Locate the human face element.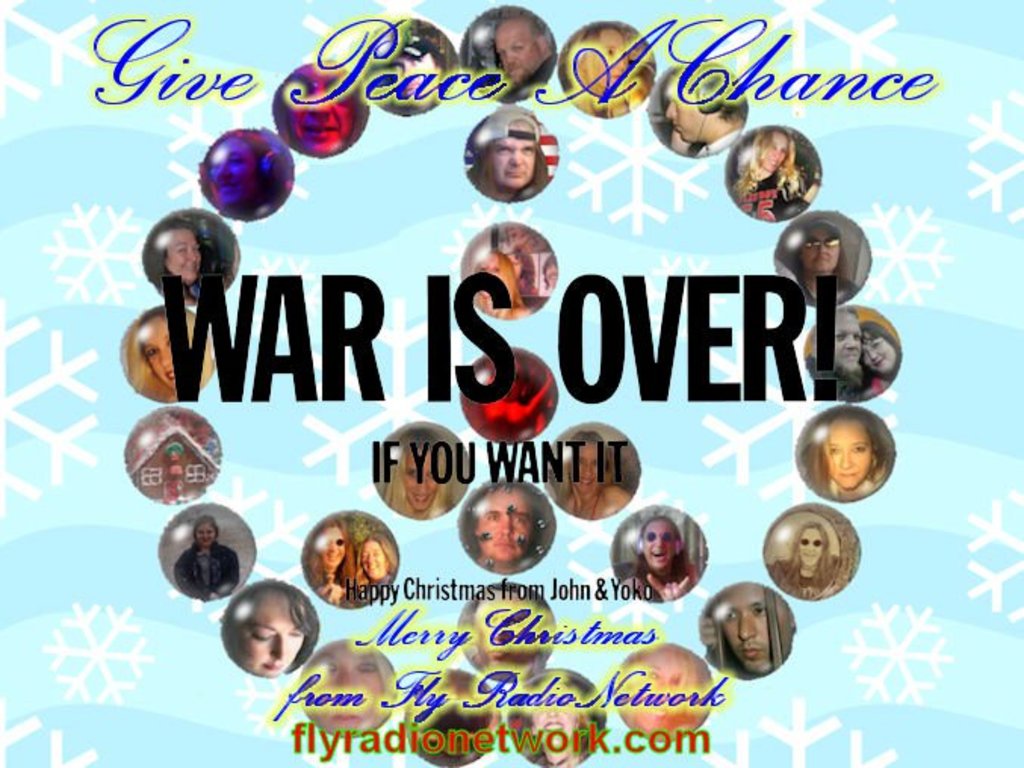
Element bbox: <bbox>479, 485, 535, 565</bbox>.
